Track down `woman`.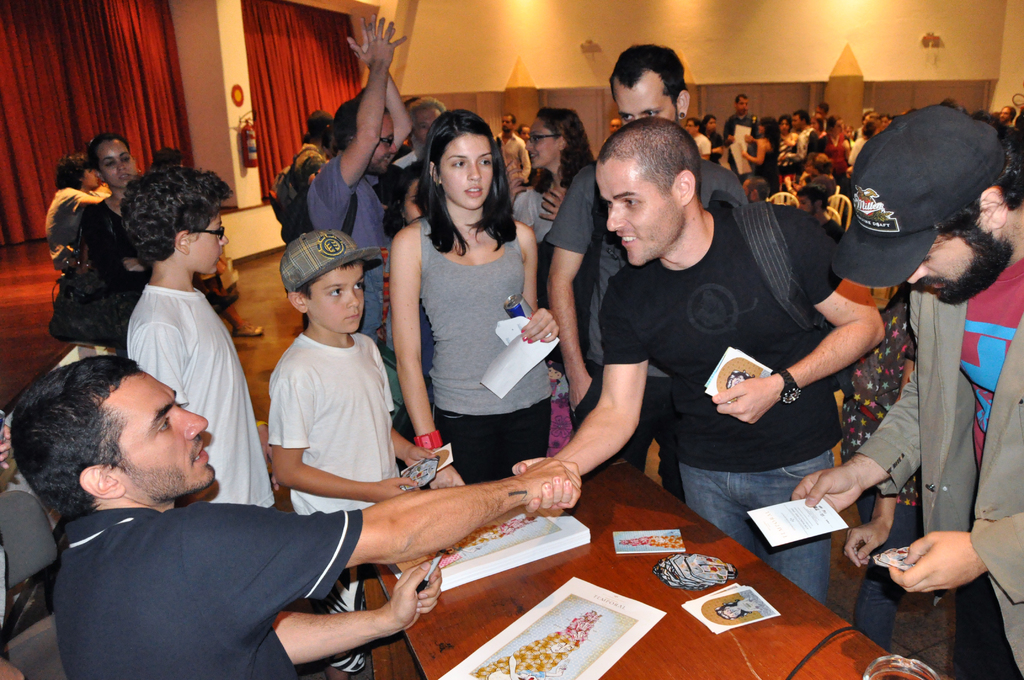
Tracked to (x1=79, y1=133, x2=150, y2=354).
